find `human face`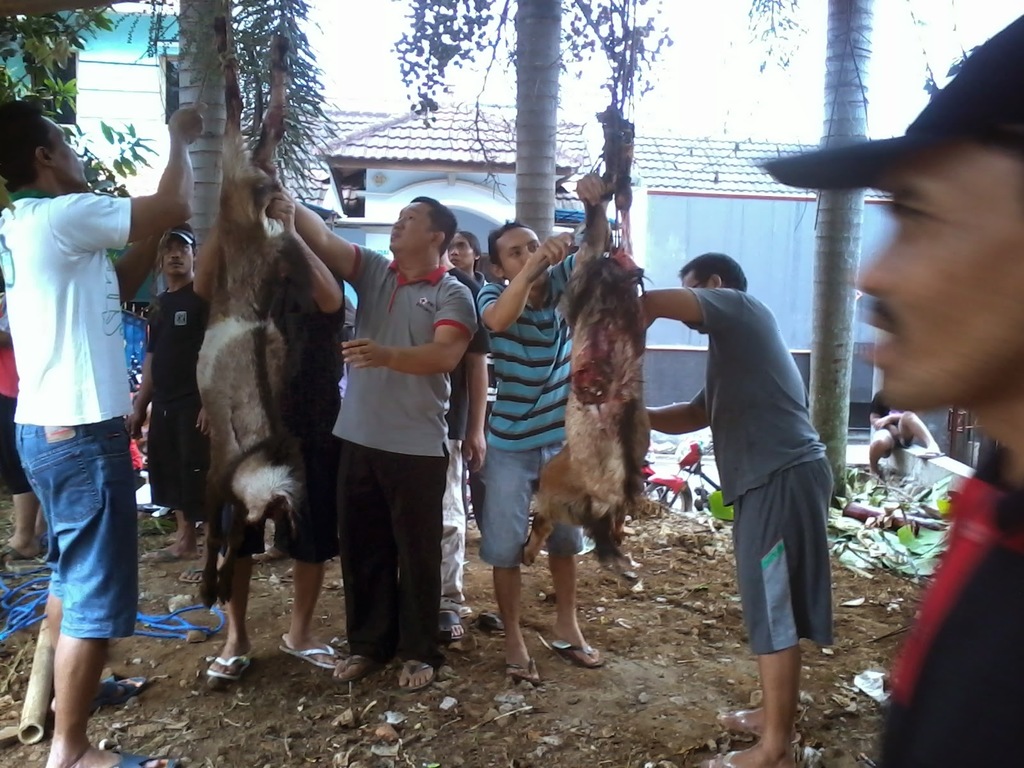
162 240 191 280
